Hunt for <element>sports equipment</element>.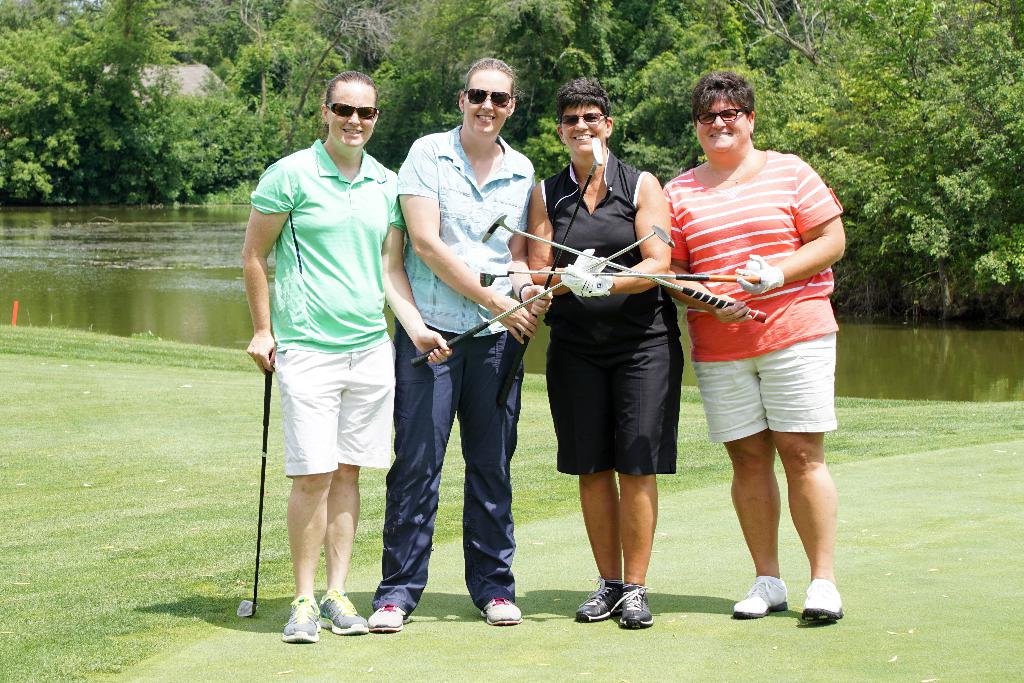
Hunted down at rect(319, 586, 365, 632).
